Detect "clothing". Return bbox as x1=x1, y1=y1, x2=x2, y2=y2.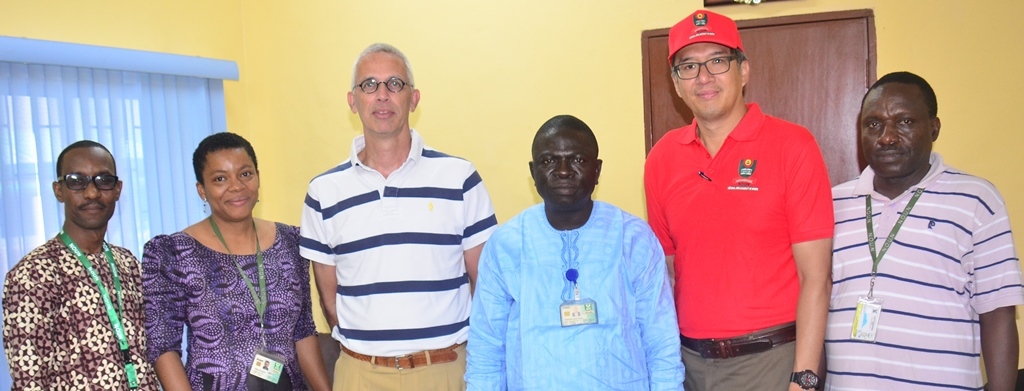
x1=0, y1=233, x2=143, y2=390.
